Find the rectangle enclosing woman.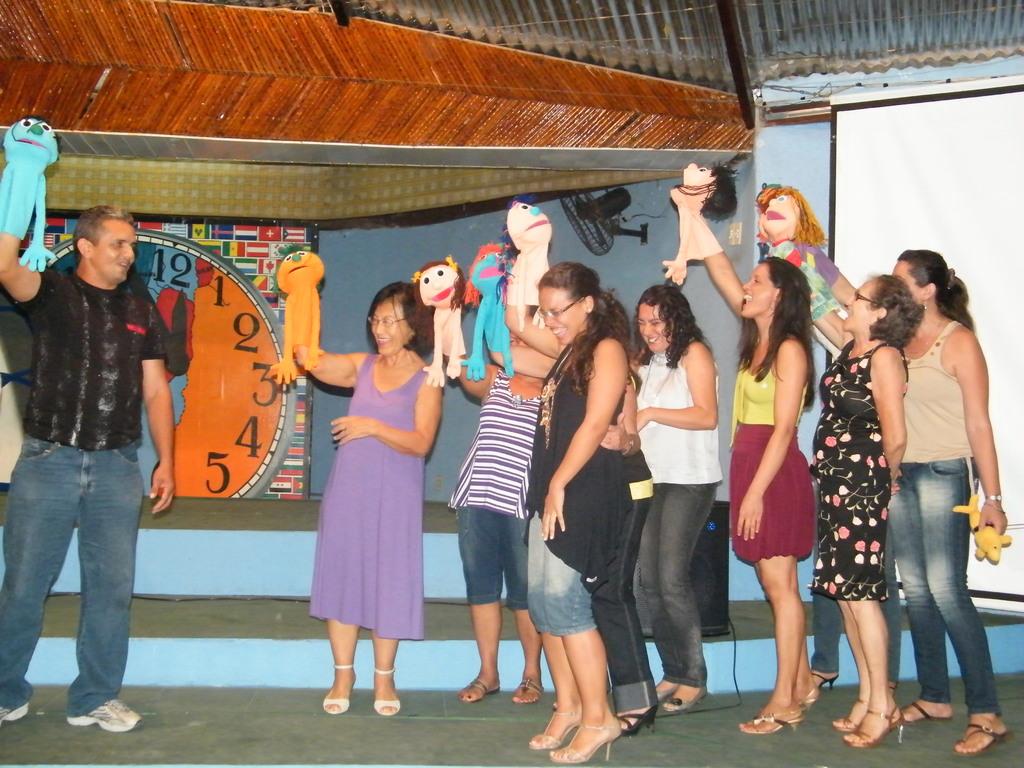
left=589, top=374, right=662, bottom=742.
